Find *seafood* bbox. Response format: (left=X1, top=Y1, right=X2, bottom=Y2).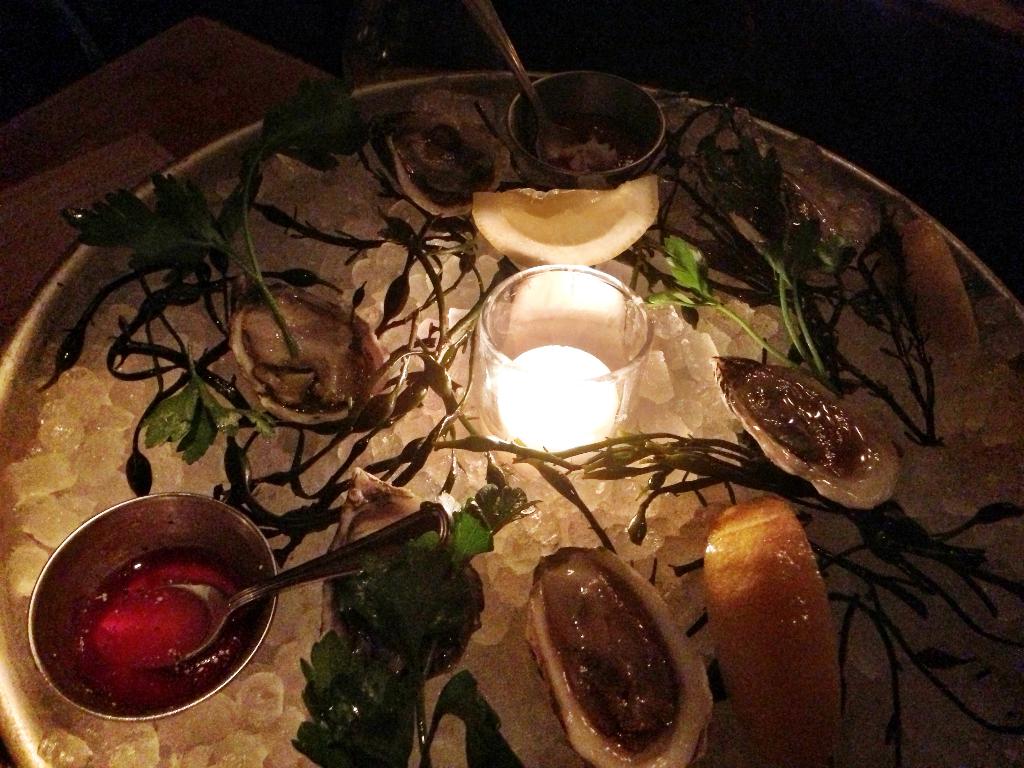
(left=714, top=356, right=904, bottom=505).
